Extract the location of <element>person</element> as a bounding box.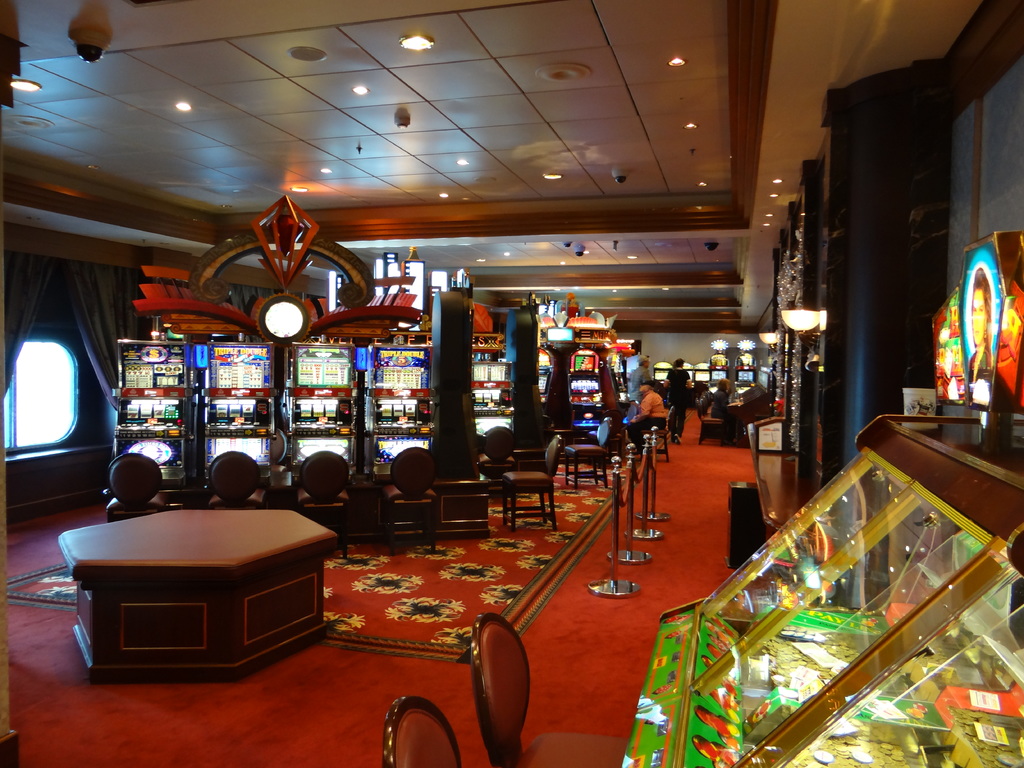
bbox=(662, 358, 692, 442).
